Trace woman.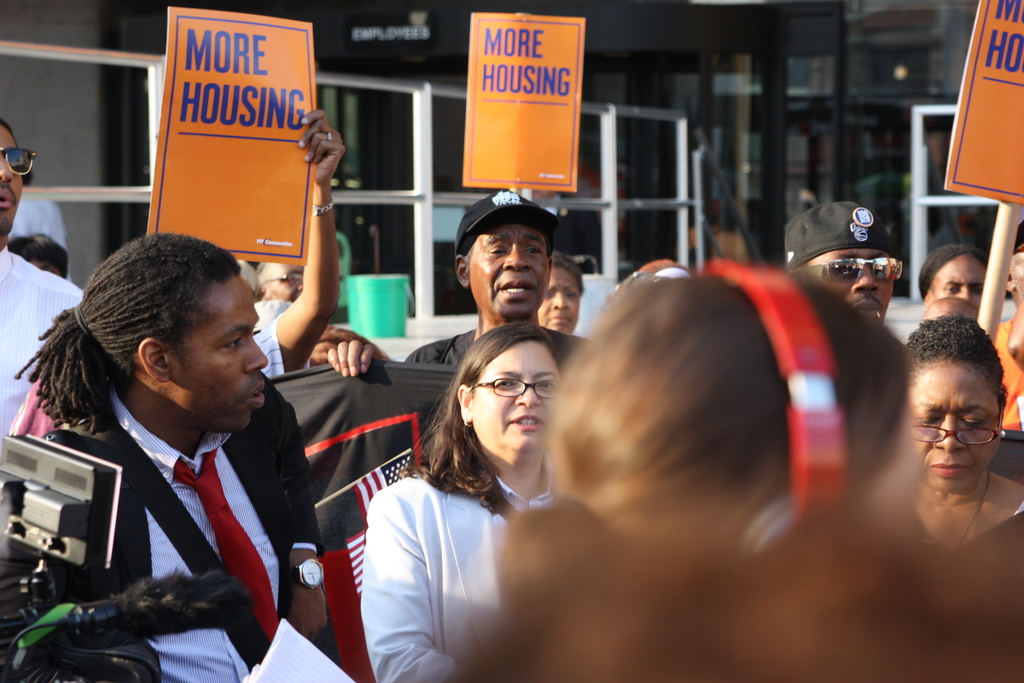
Traced to [906, 312, 1023, 559].
